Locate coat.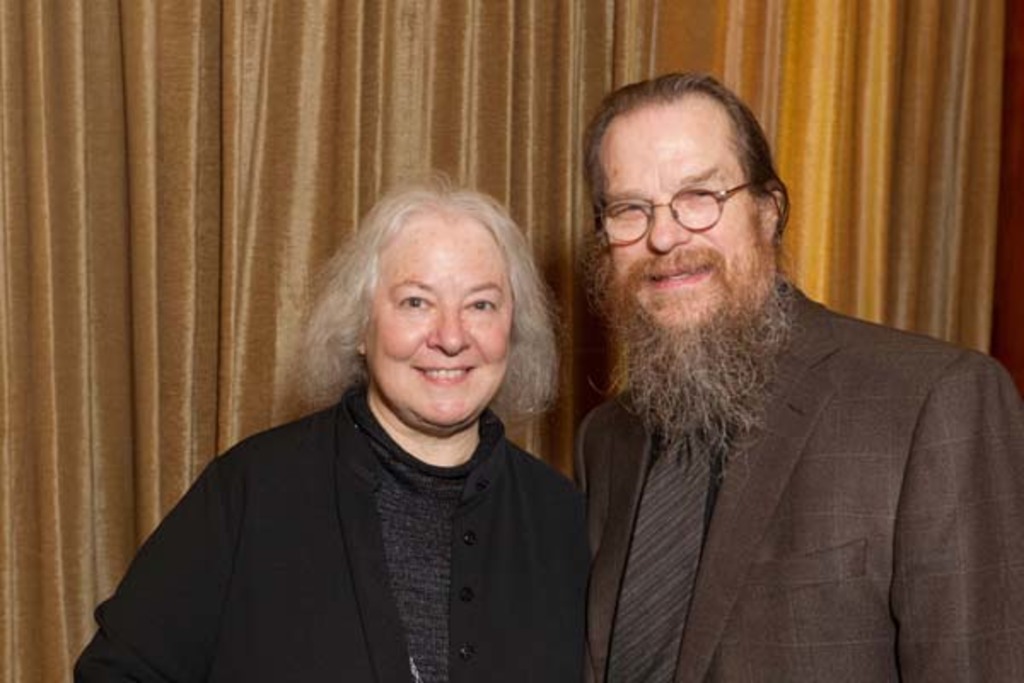
Bounding box: box(546, 210, 1010, 682).
